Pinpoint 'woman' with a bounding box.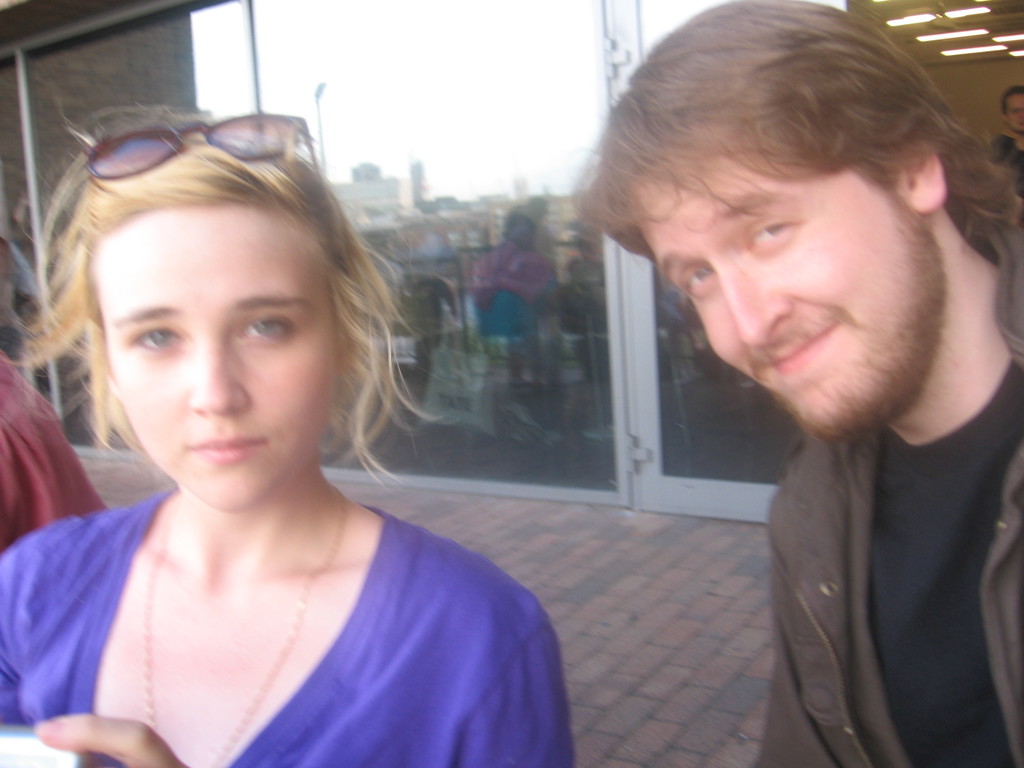
detection(13, 108, 557, 767).
